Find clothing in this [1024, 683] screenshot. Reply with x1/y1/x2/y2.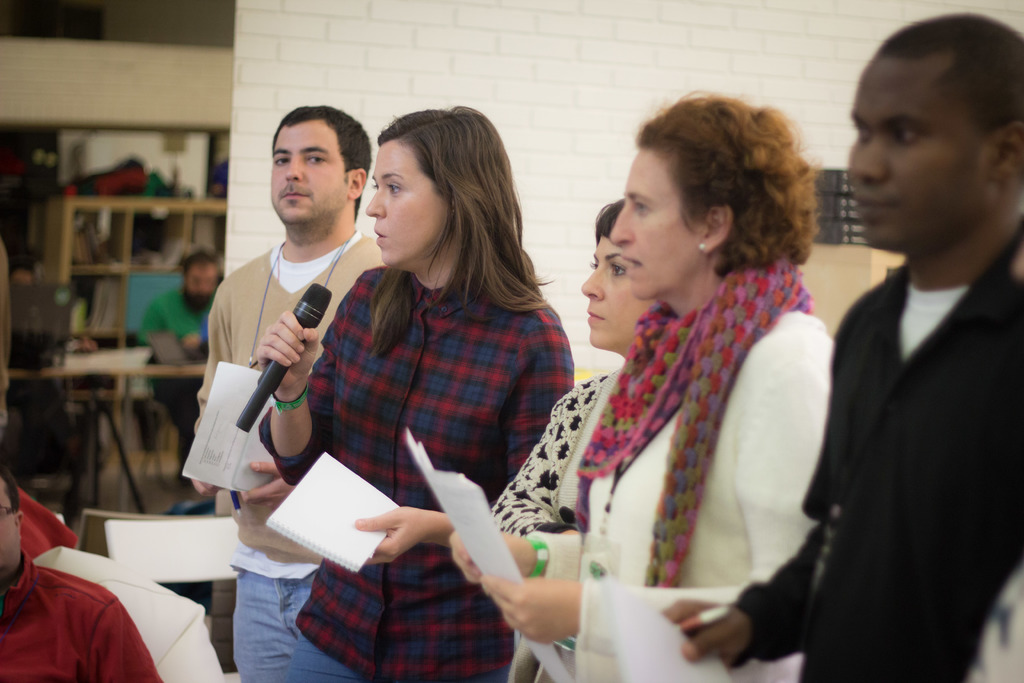
134/283/212/475.
